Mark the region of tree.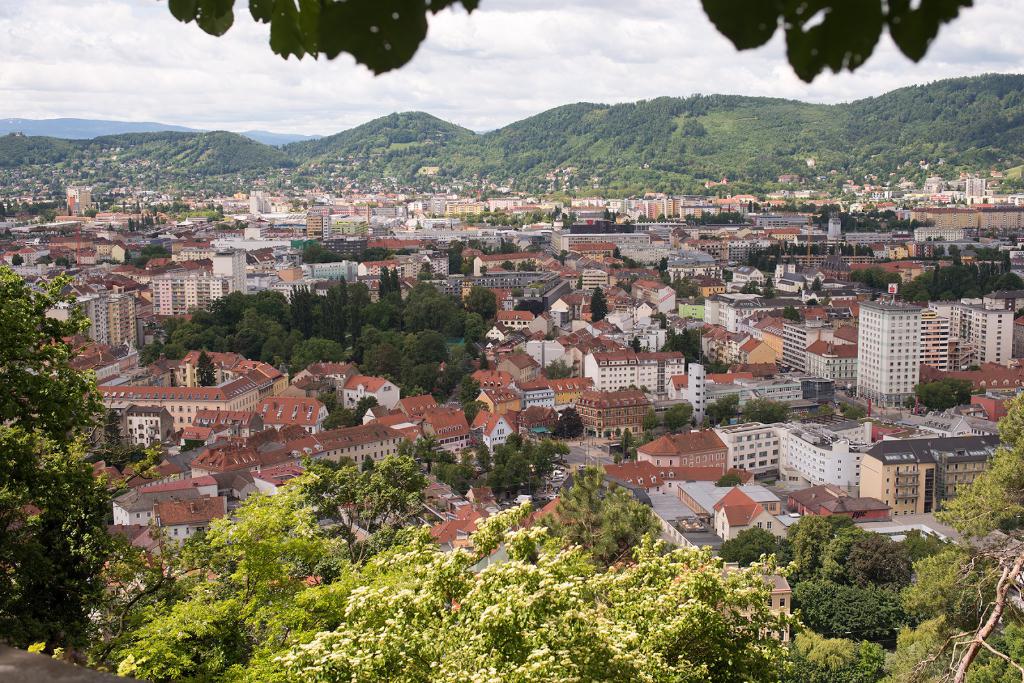
Region: region(73, 467, 444, 682).
